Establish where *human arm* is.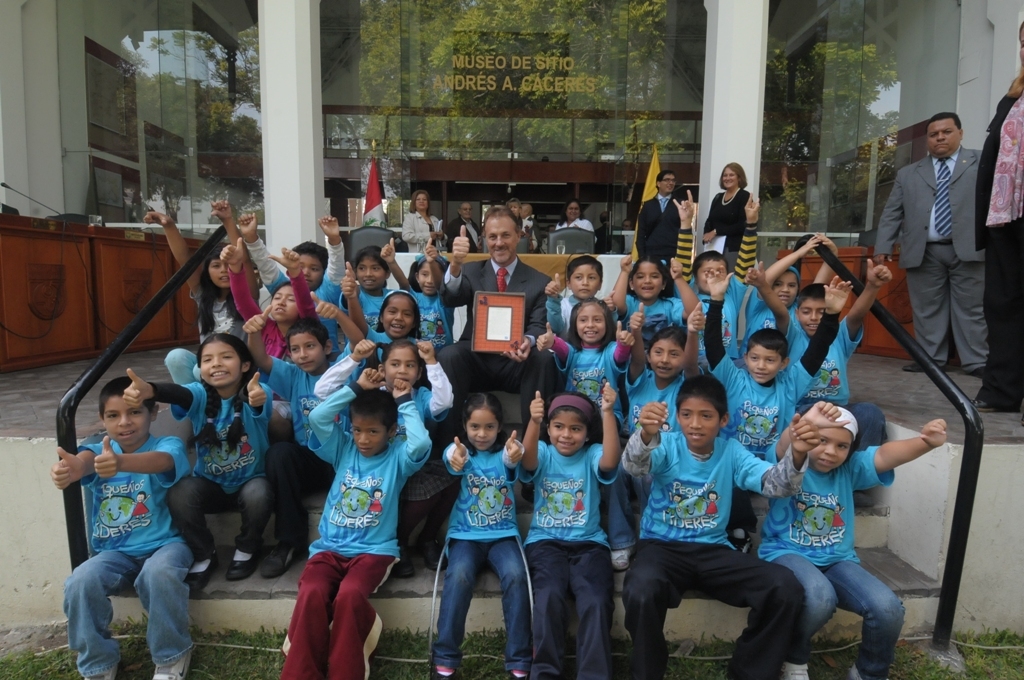
Established at [x1=876, y1=419, x2=943, y2=467].
